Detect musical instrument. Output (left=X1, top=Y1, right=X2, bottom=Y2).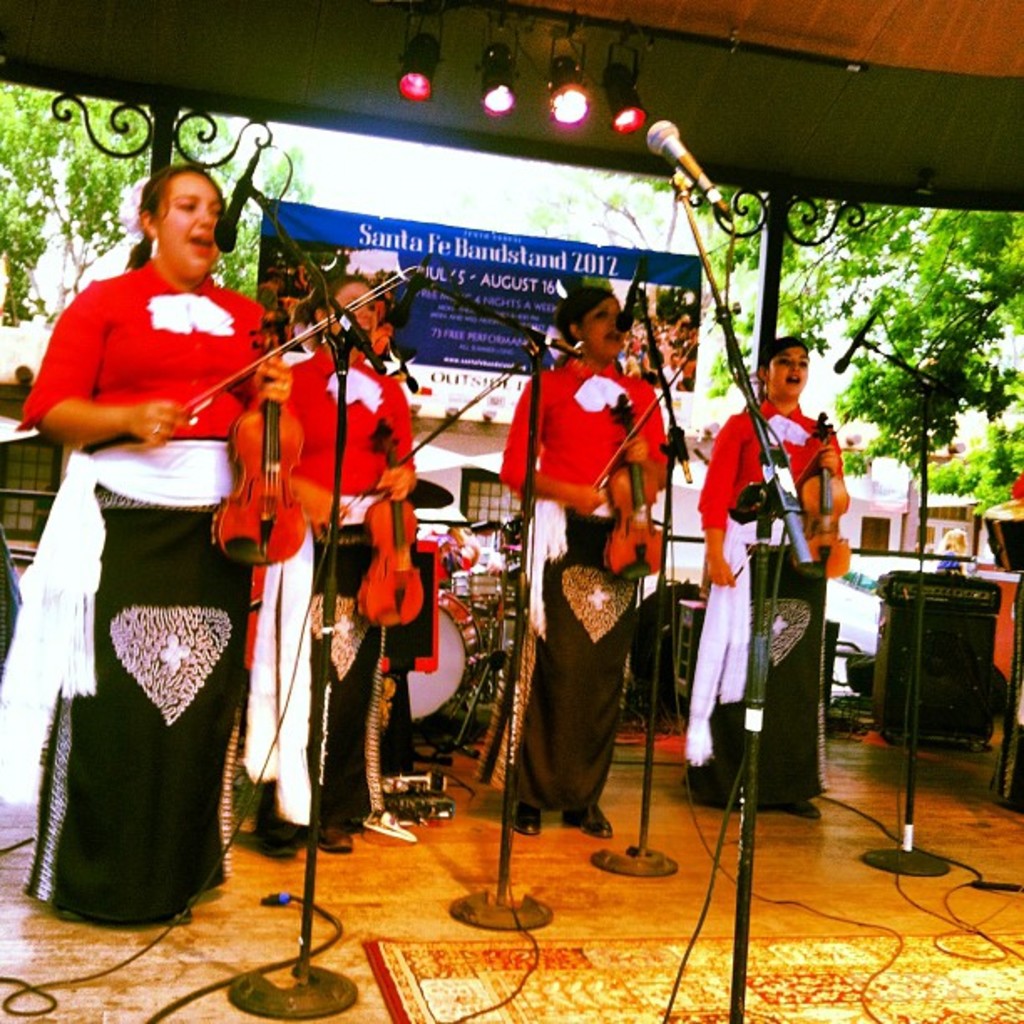
(left=387, top=584, right=474, bottom=721).
